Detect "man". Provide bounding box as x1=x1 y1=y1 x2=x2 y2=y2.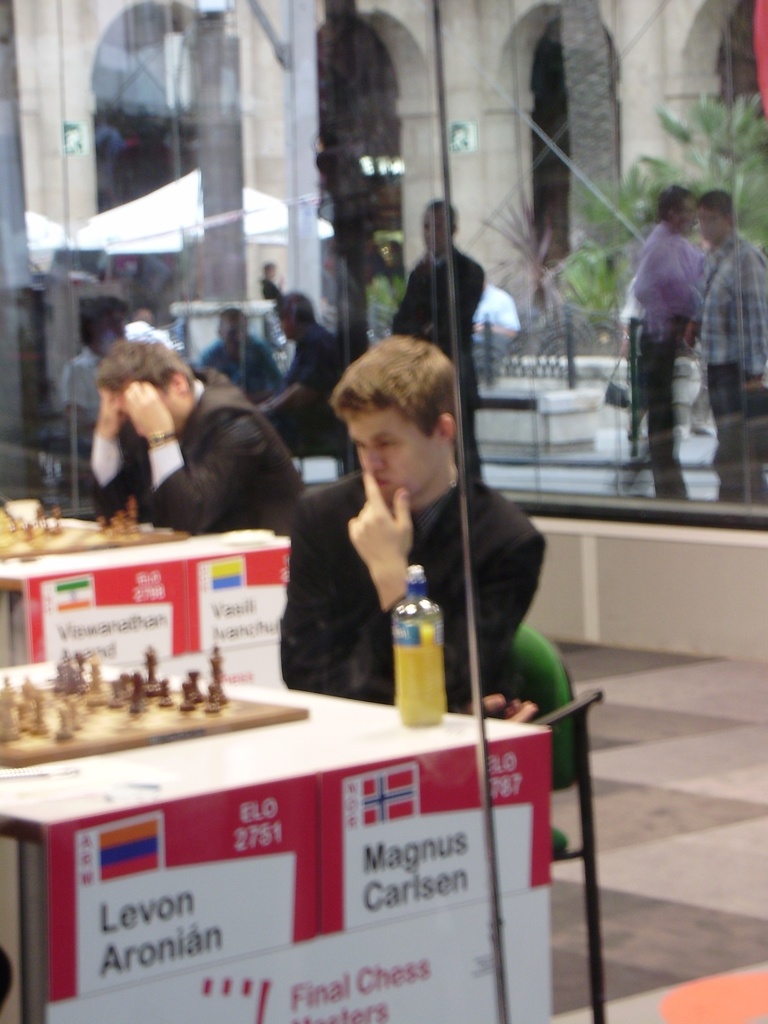
x1=701 y1=188 x2=767 y2=509.
